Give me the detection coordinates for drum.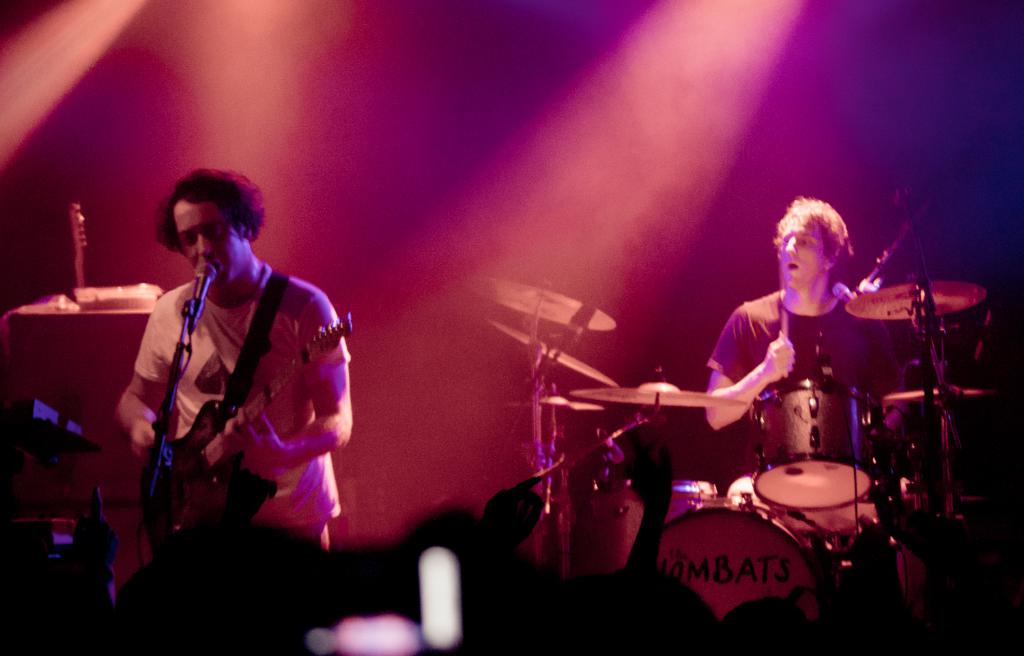
<bbox>750, 495, 873, 534</bbox>.
